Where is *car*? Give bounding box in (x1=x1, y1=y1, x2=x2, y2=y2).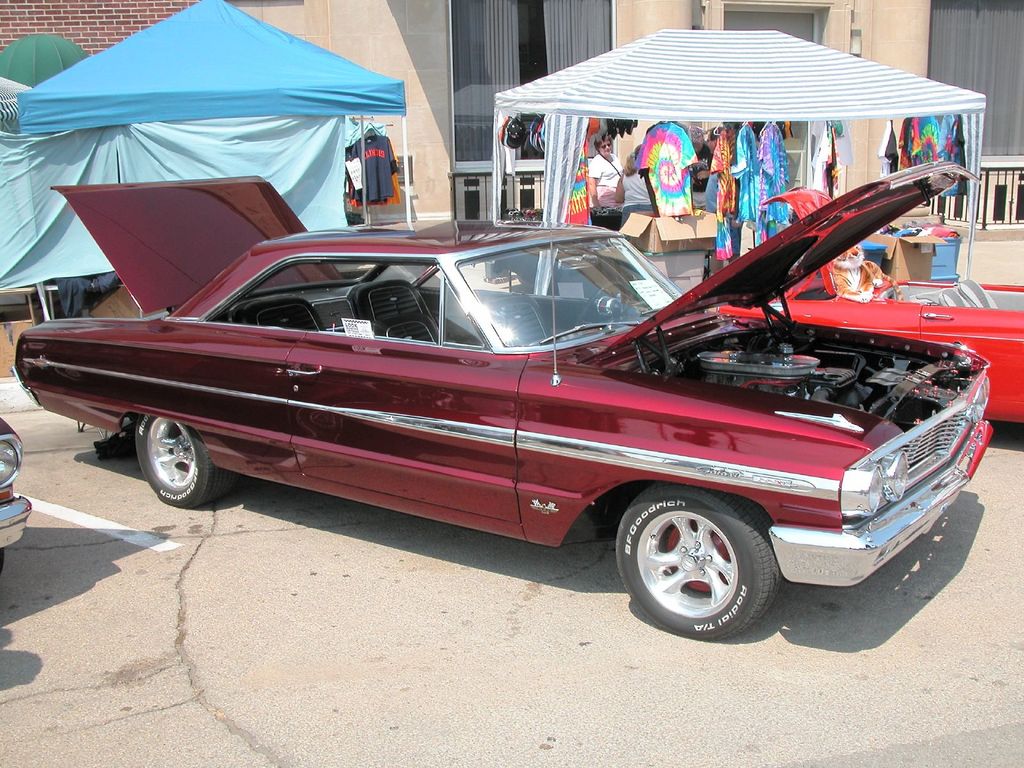
(x1=13, y1=161, x2=992, y2=642).
